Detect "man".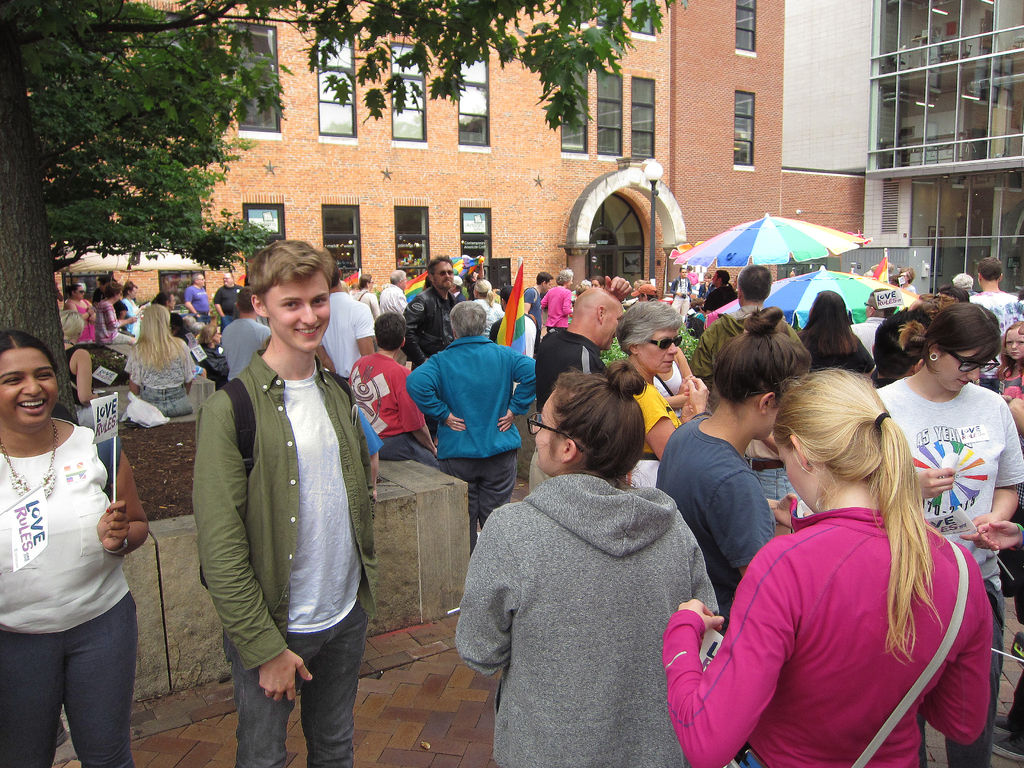
Detected at {"x1": 404, "y1": 298, "x2": 541, "y2": 556}.
